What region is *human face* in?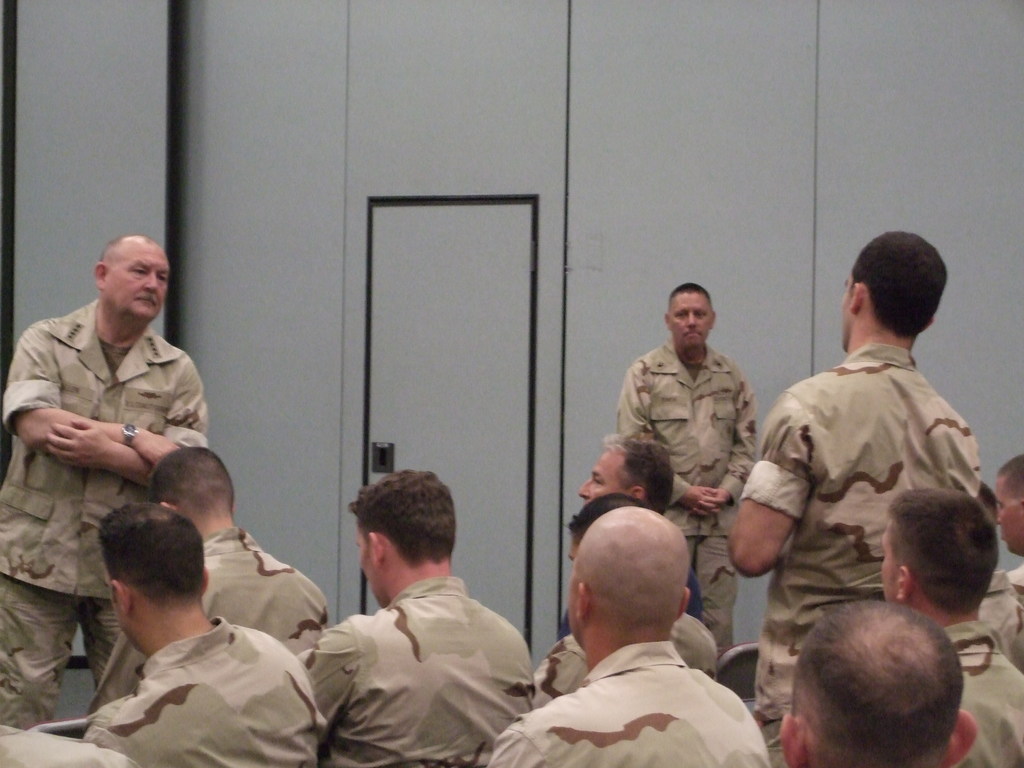
[left=668, top=291, right=714, bottom=348].
